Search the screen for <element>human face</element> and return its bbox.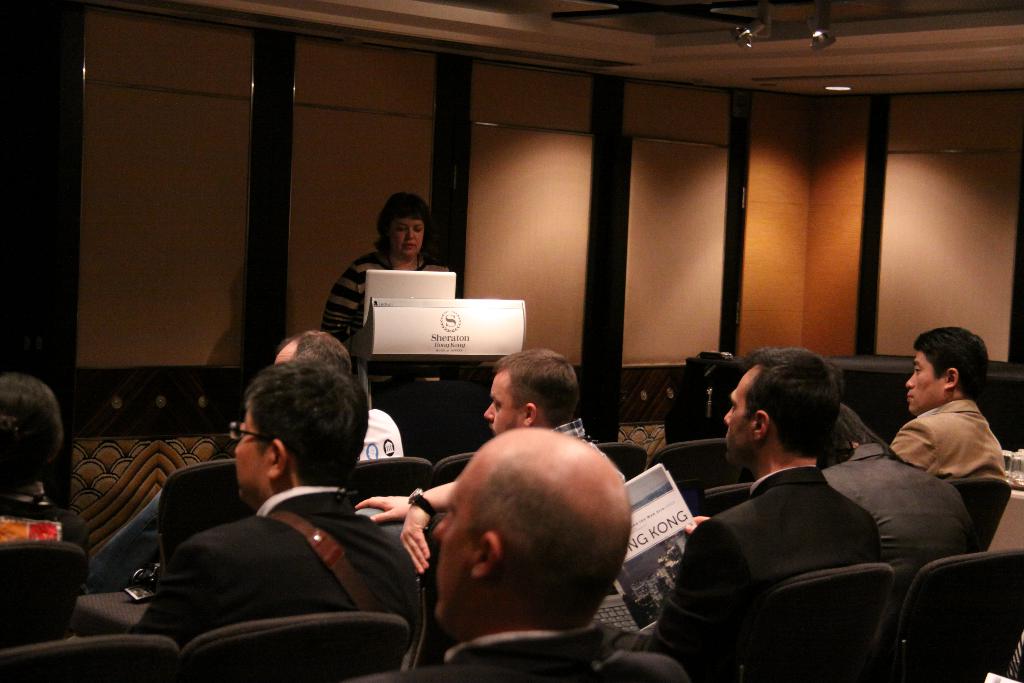
Found: (left=235, top=402, right=273, bottom=503).
